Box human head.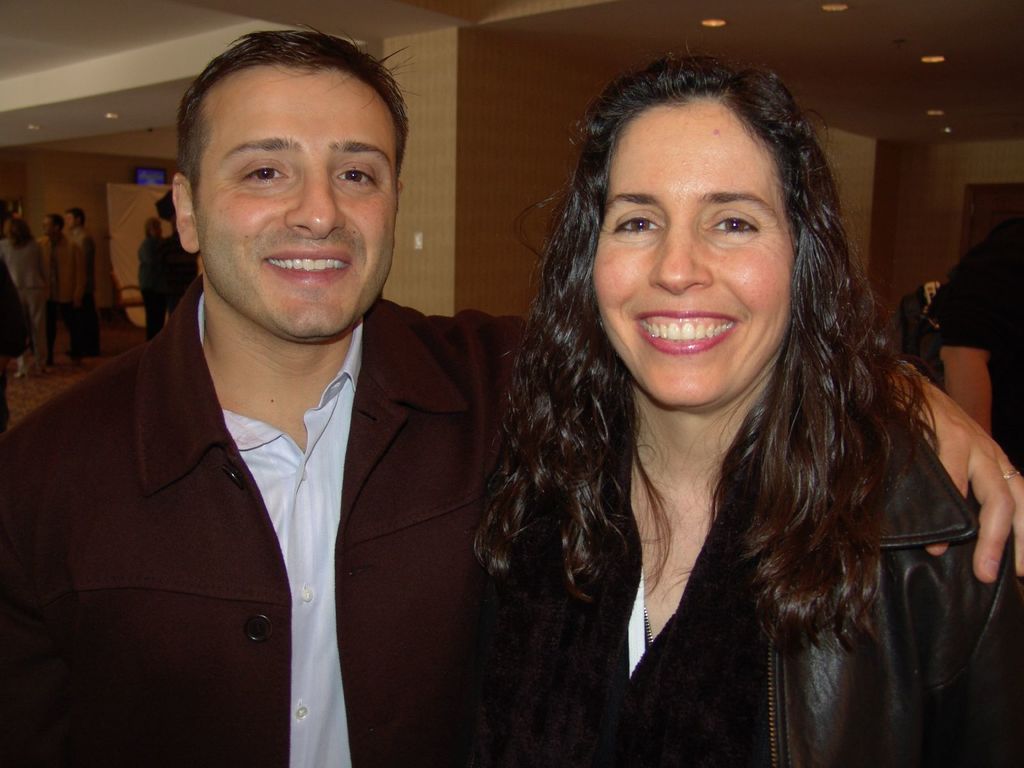
bbox=[559, 58, 841, 408].
